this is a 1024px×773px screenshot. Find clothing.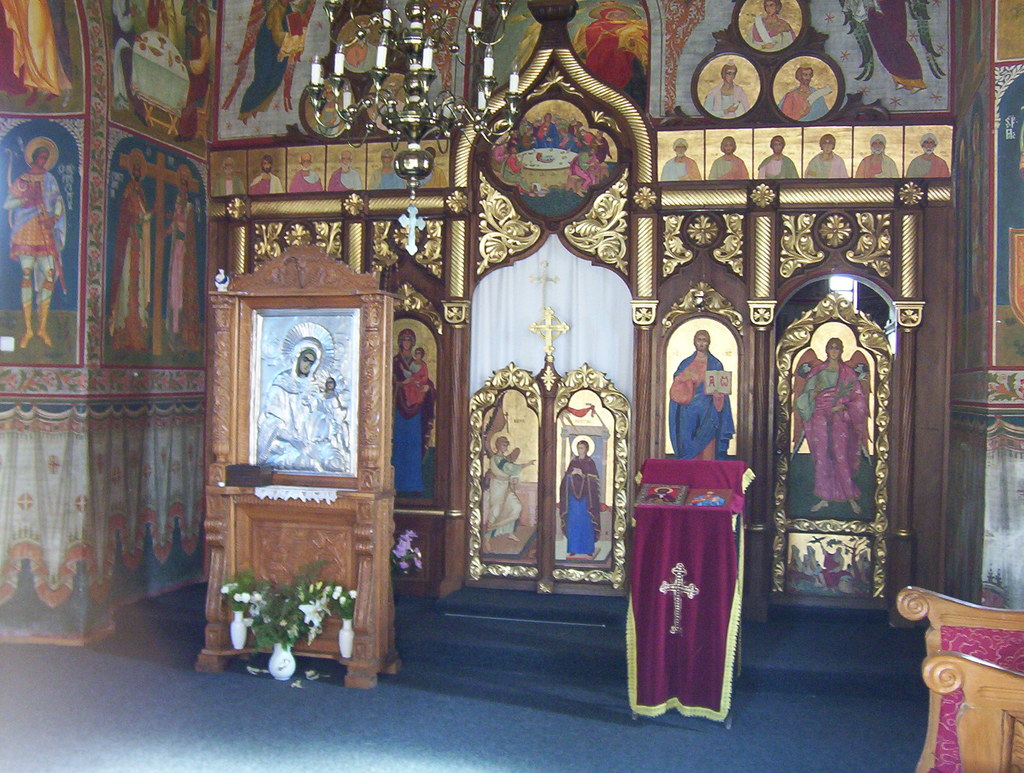
Bounding box: (x1=791, y1=346, x2=878, y2=500).
